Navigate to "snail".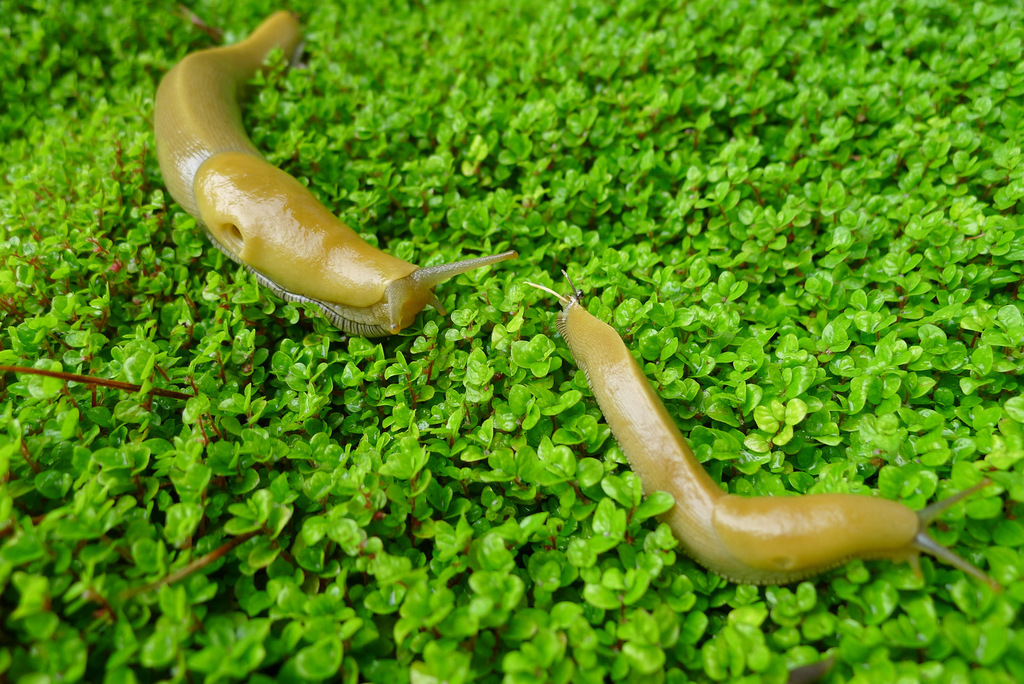
Navigation target: locate(524, 268, 1004, 592).
